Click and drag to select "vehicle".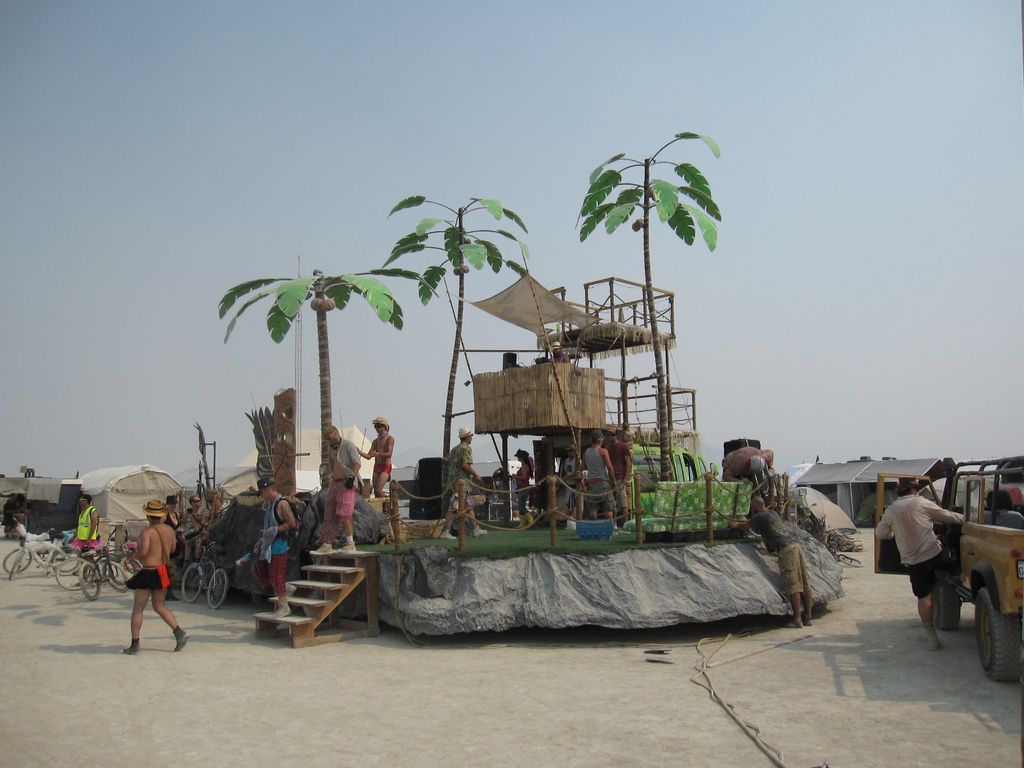
Selection: <box>877,453,1023,687</box>.
